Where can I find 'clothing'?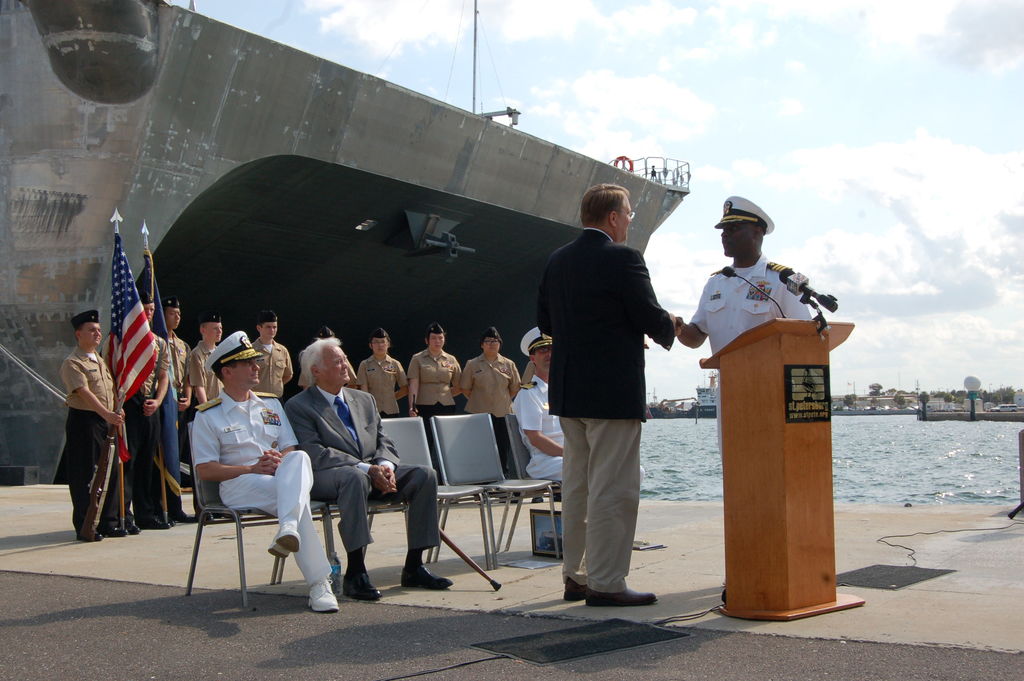
You can find it at box(165, 339, 186, 523).
